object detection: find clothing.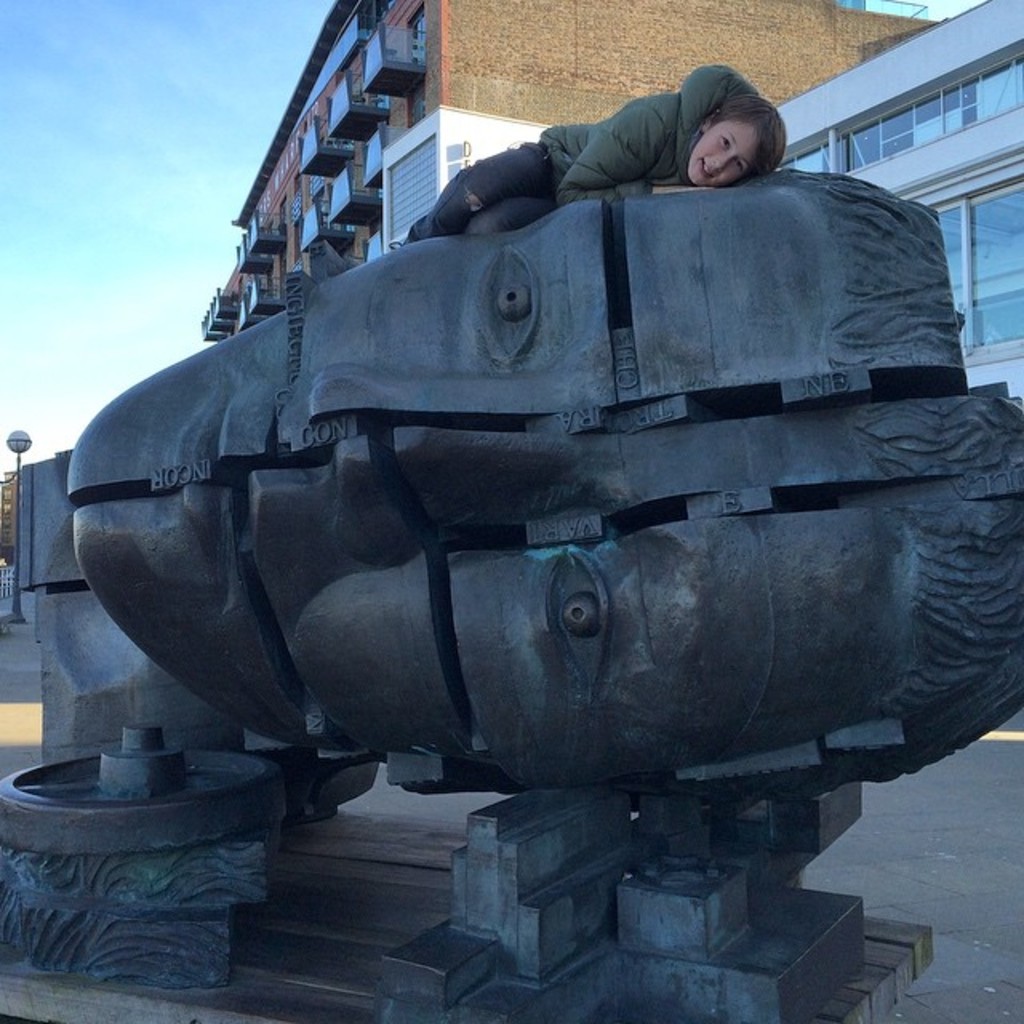
x1=386 y1=59 x2=795 y2=250.
